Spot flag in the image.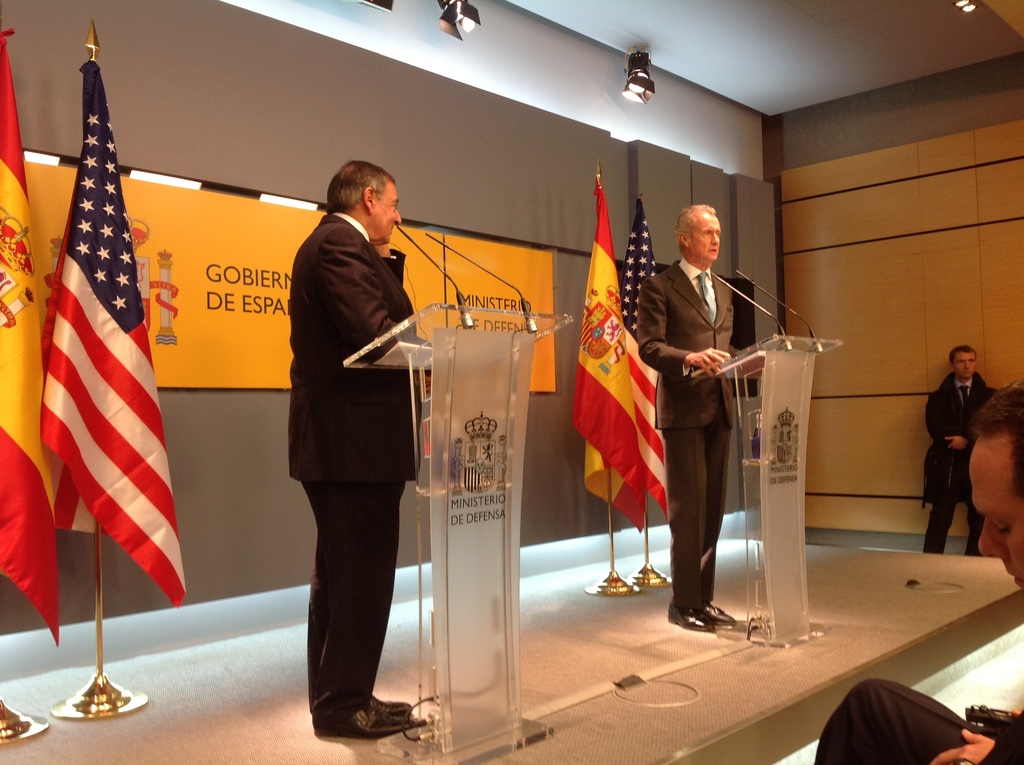
flag found at (left=605, top=199, right=688, bottom=547).
